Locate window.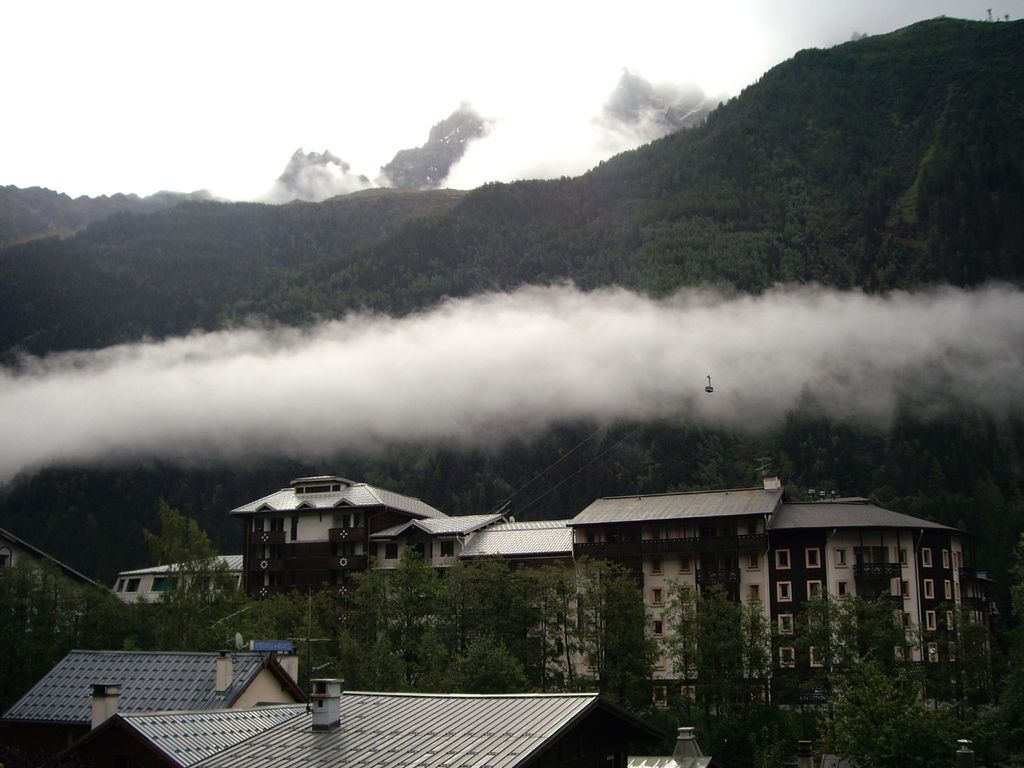
Bounding box: 747:579:759:607.
